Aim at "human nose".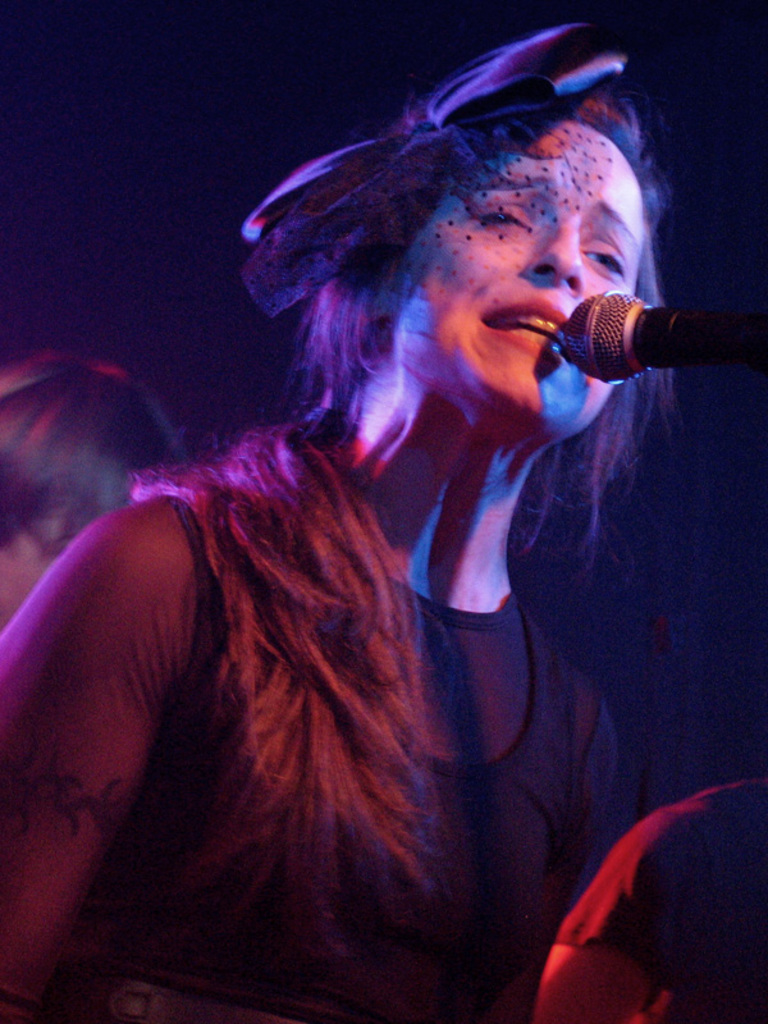
Aimed at <bbox>525, 218, 588, 296</bbox>.
